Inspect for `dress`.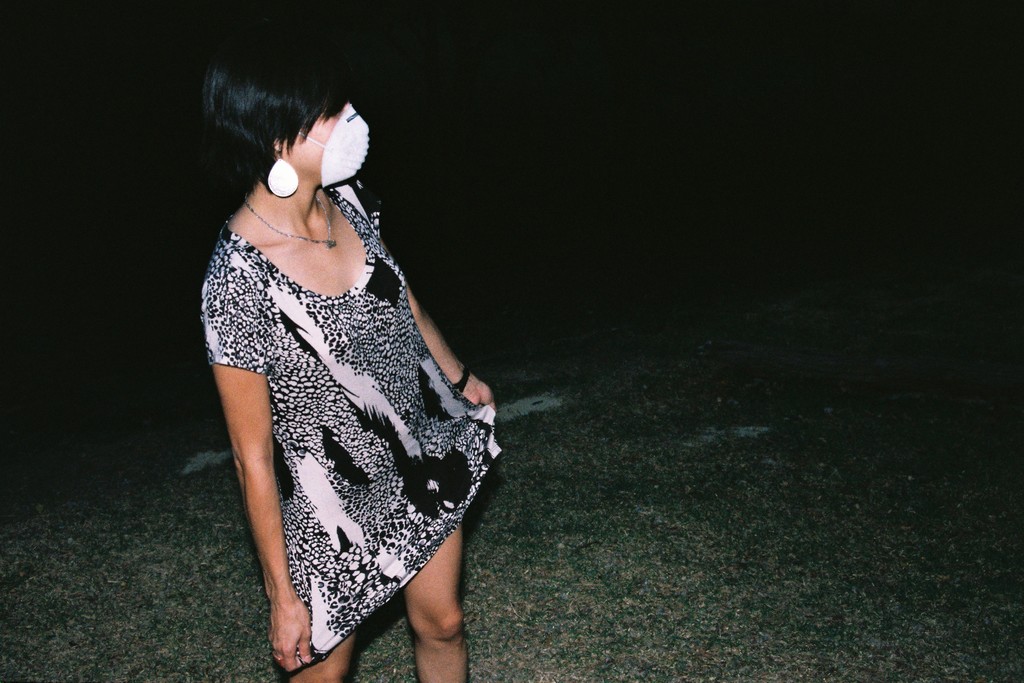
Inspection: select_region(200, 184, 502, 668).
